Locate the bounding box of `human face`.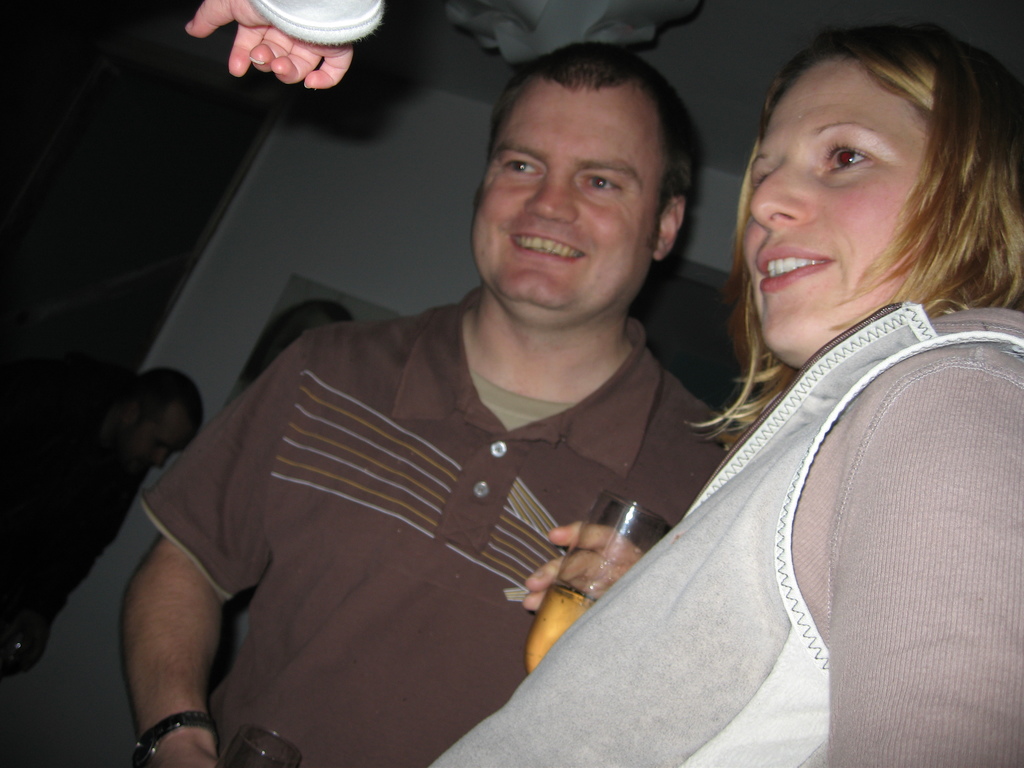
Bounding box: detection(468, 80, 655, 314).
